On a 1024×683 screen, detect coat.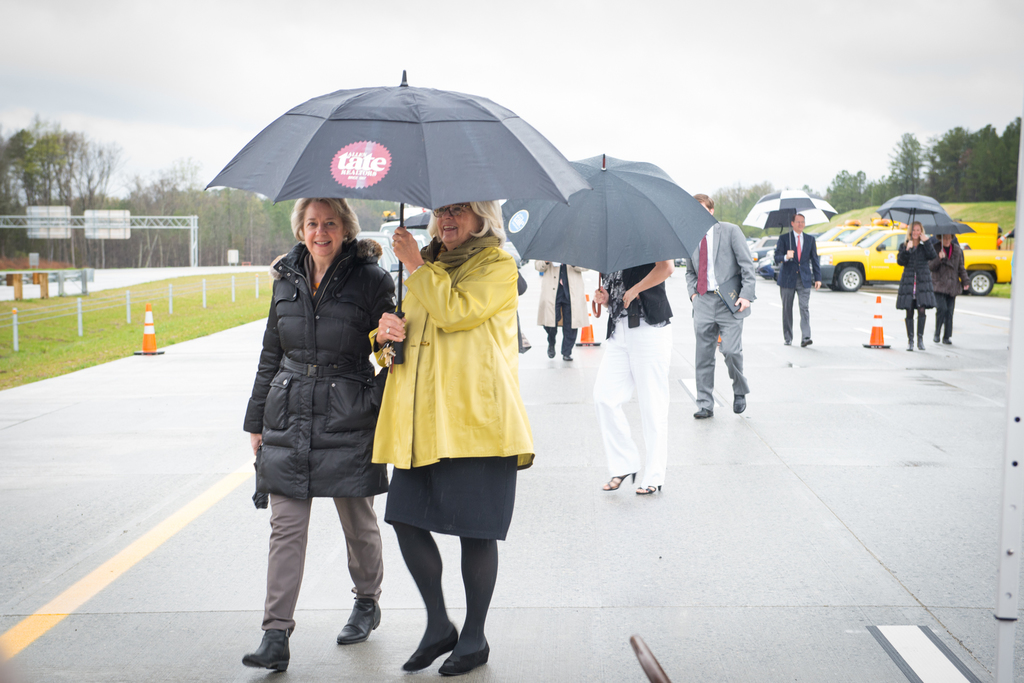
376,243,525,499.
